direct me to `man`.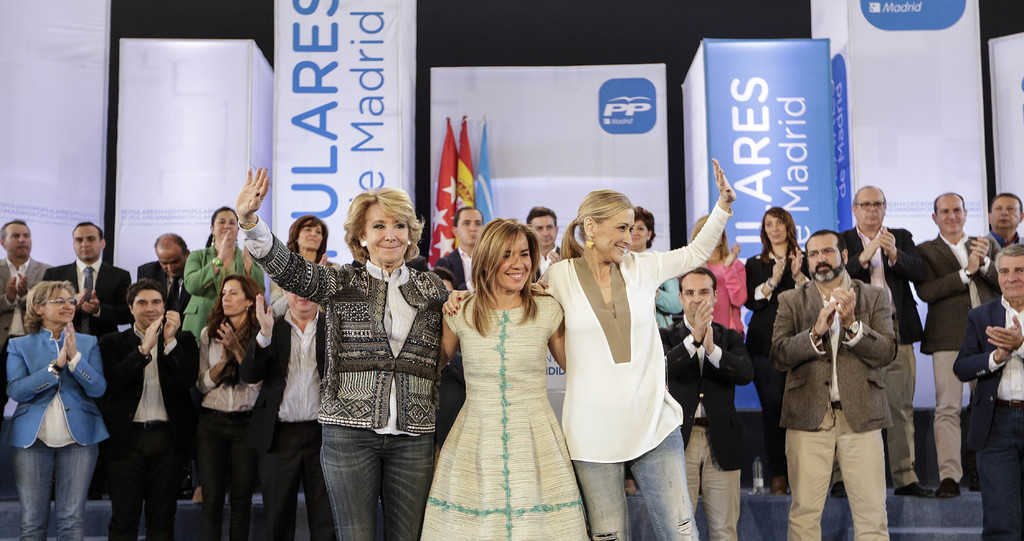
Direction: box(237, 287, 340, 540).
